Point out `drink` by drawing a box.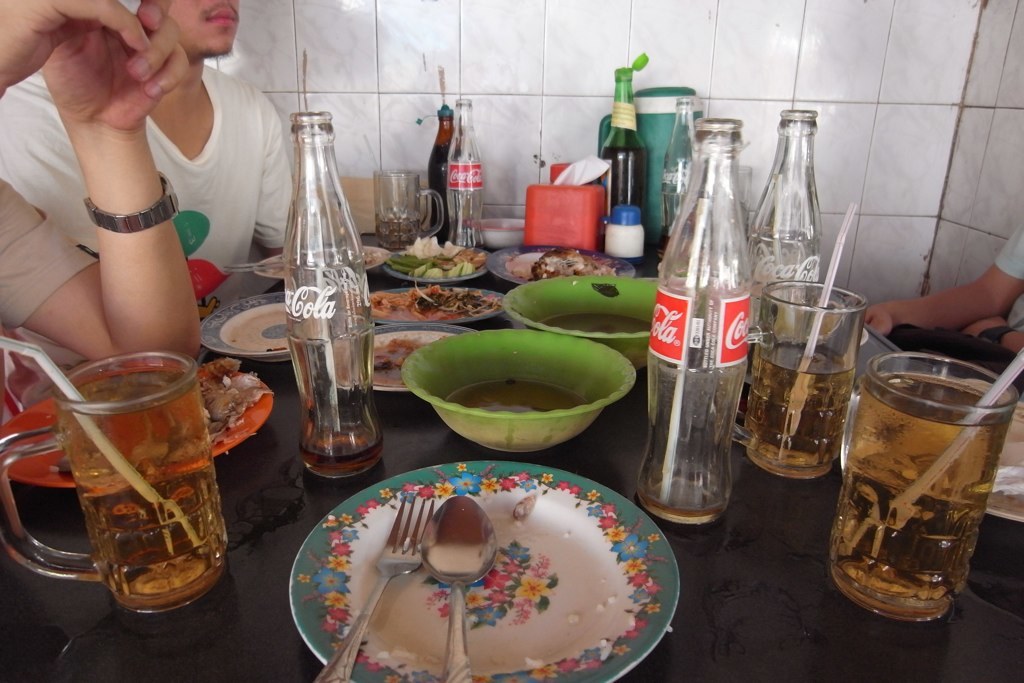
<region>55, 366, 230, 615</region>.
